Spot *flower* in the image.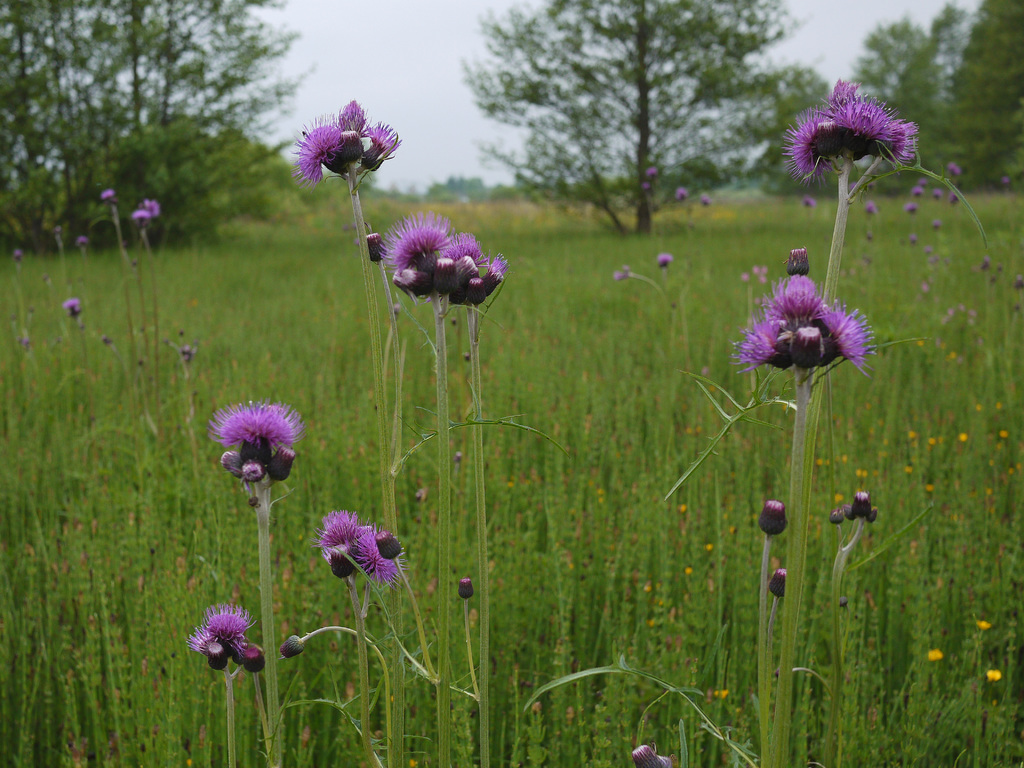
*flower* found at box(859, 196, 875, 223).
